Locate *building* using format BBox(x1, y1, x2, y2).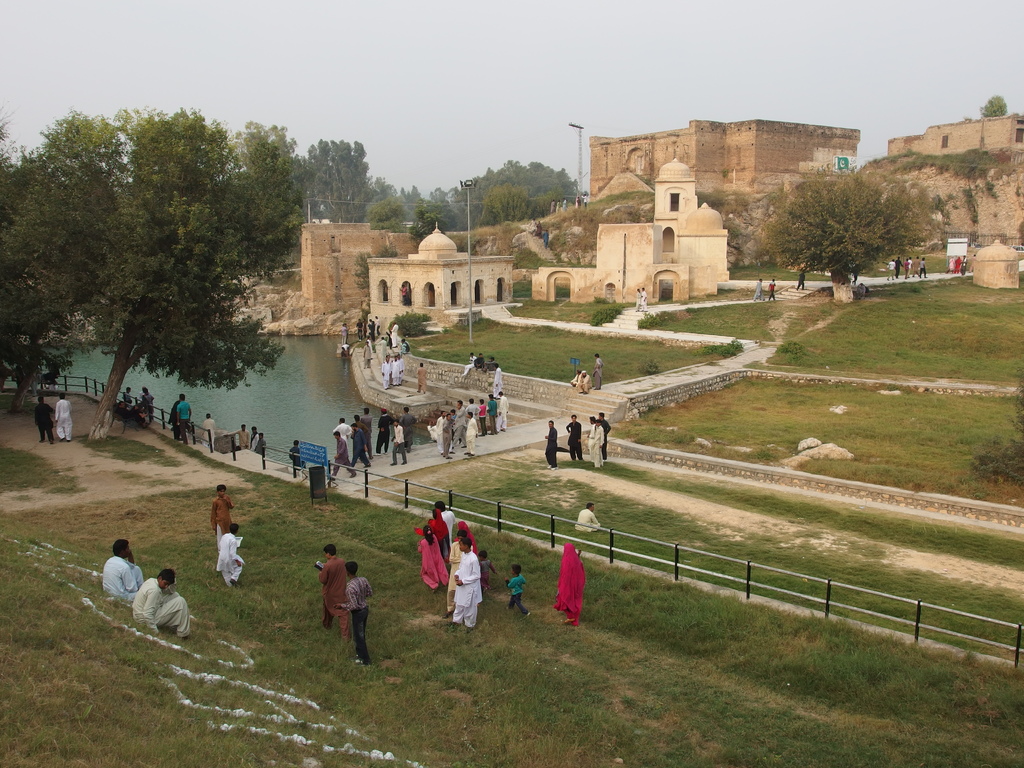
BBox(886, 111, 1023, 161).
